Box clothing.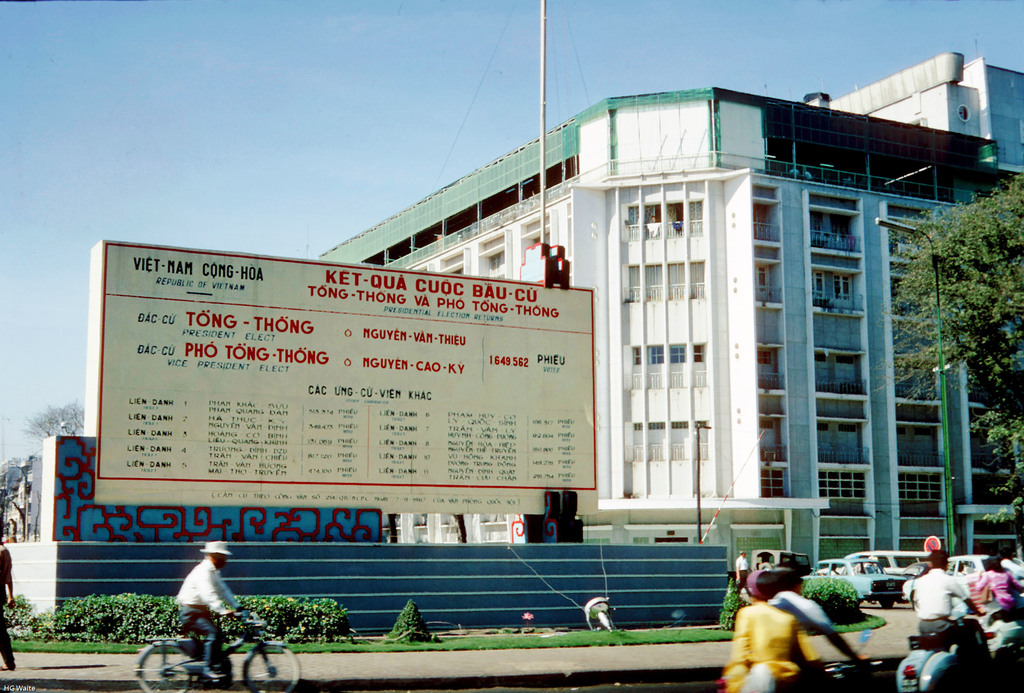
detection(970, 567, 1021, 610).
